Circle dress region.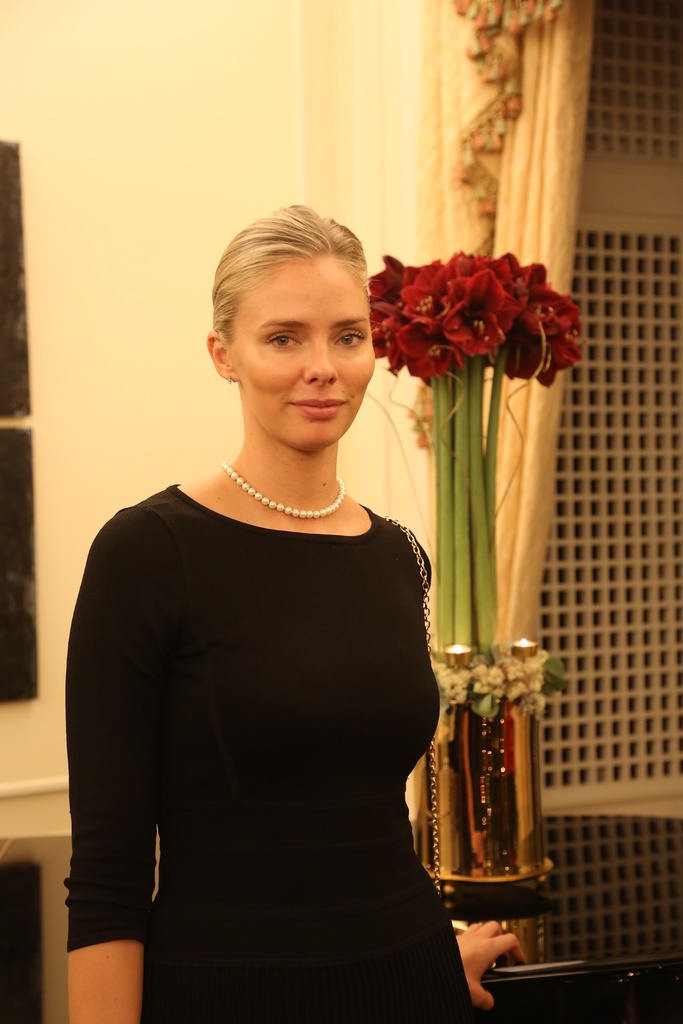
Region: bbox=[106, 440, 461, 1004].
